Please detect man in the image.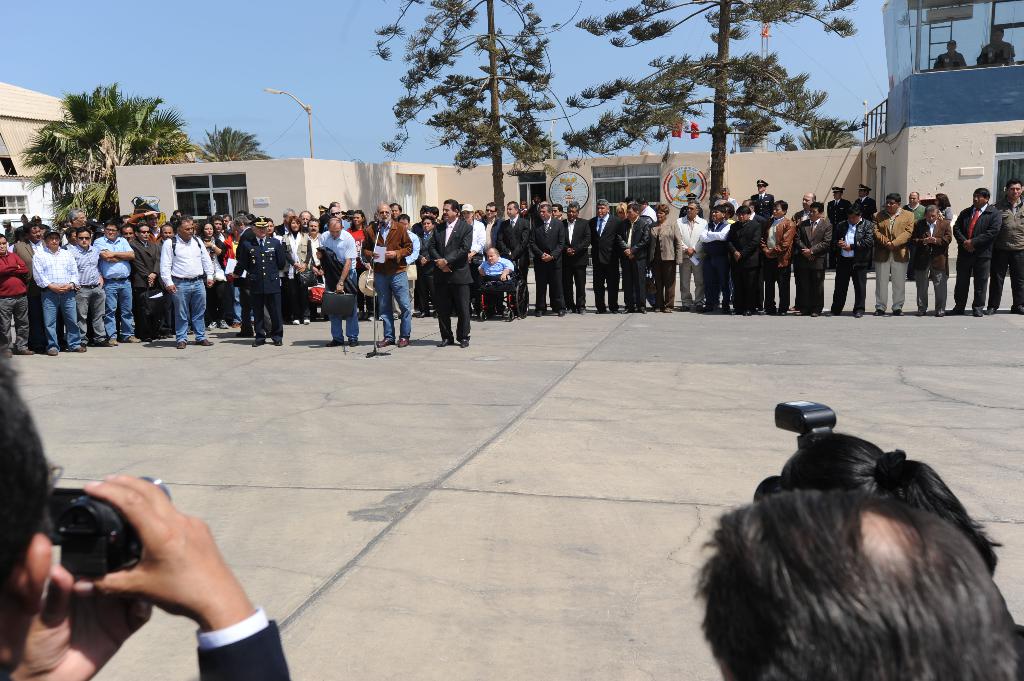
[32,229,88,351].
